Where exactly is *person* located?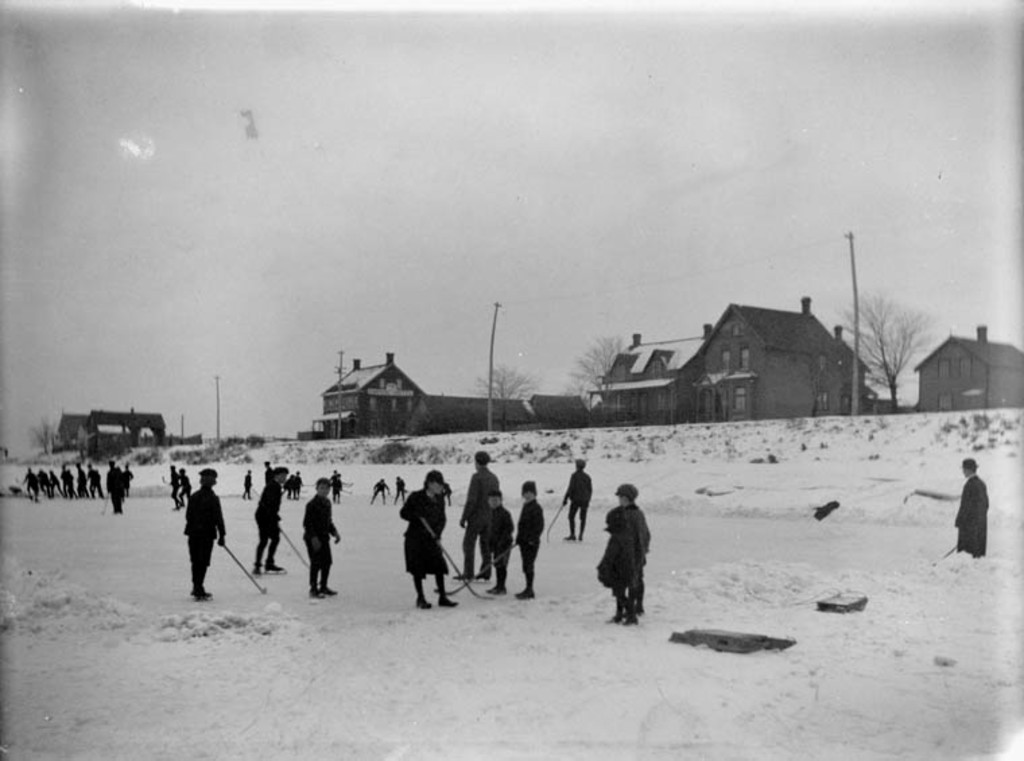
Its bounding box is bbox=(49, 465, 70, 502).
